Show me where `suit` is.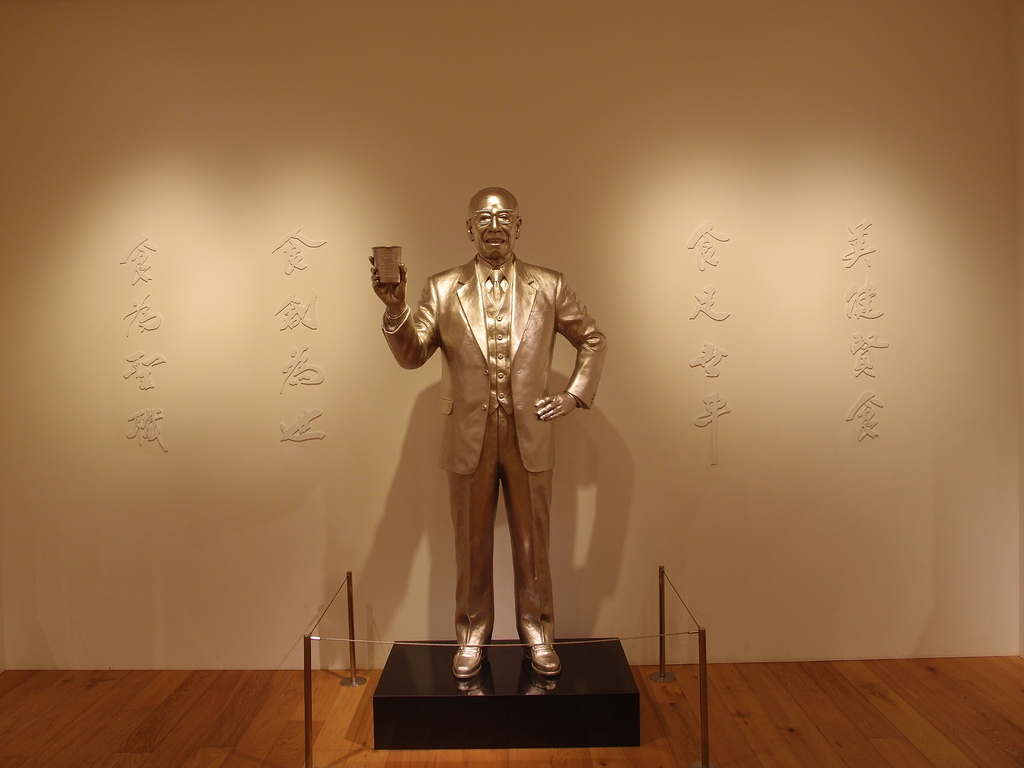
`suit` is at l=380, t=256, r=605, b=659.
